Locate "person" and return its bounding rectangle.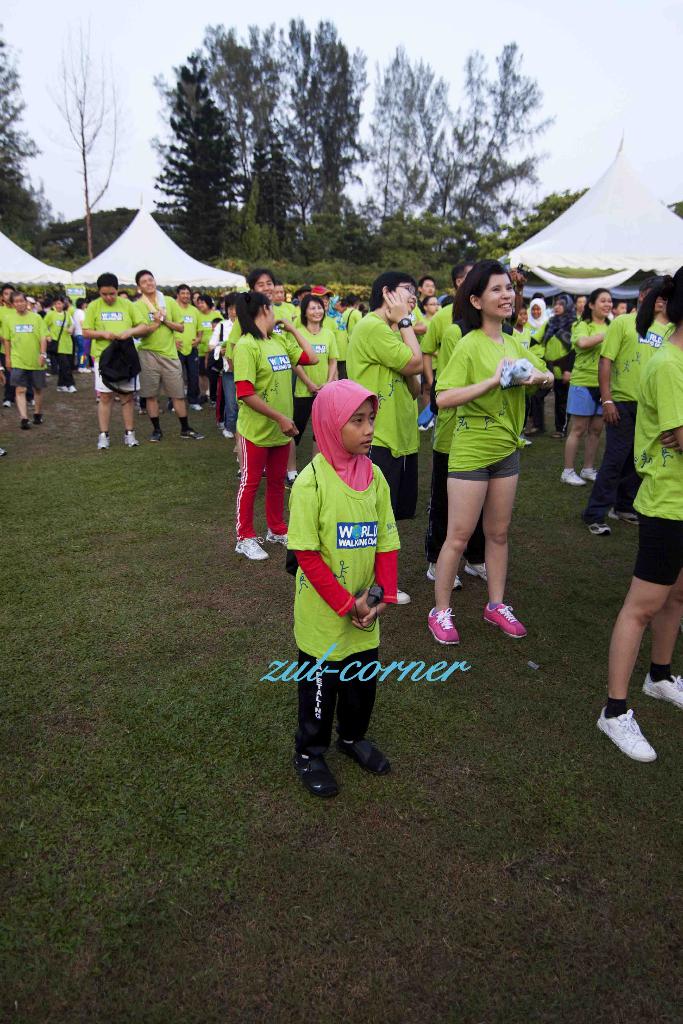
{"left": 0, "top": 252, "right": 682, "bottom": 803}.
